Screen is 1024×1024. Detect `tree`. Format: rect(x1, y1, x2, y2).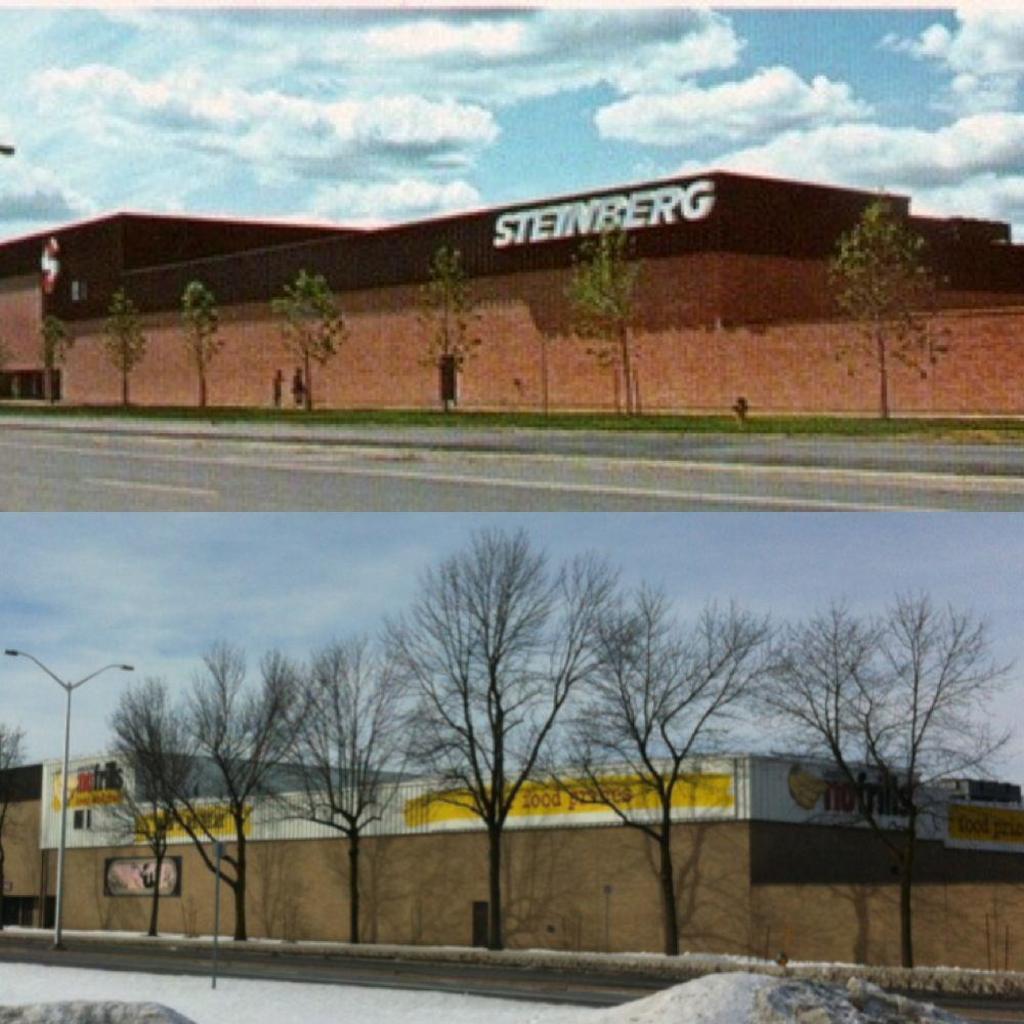
rect(755, 587, 1020, 967).
